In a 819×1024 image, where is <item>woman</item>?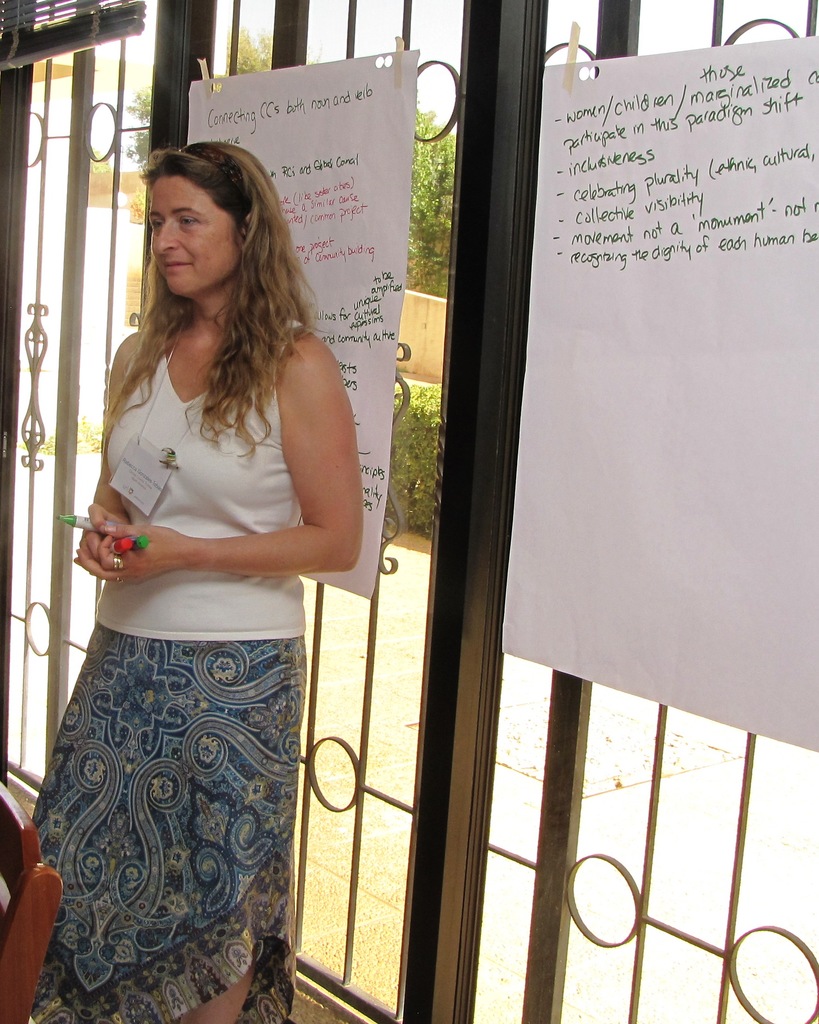
x1=27, y1=120, x2=374, y2=1018.
